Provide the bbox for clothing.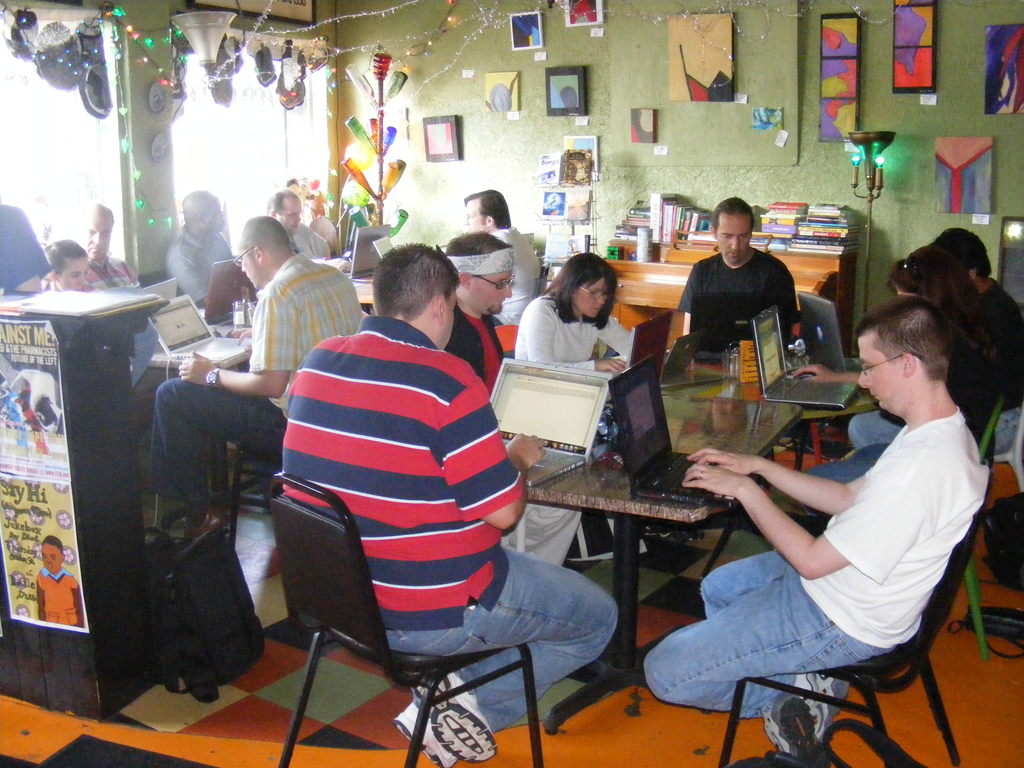
166,227,237,309.
